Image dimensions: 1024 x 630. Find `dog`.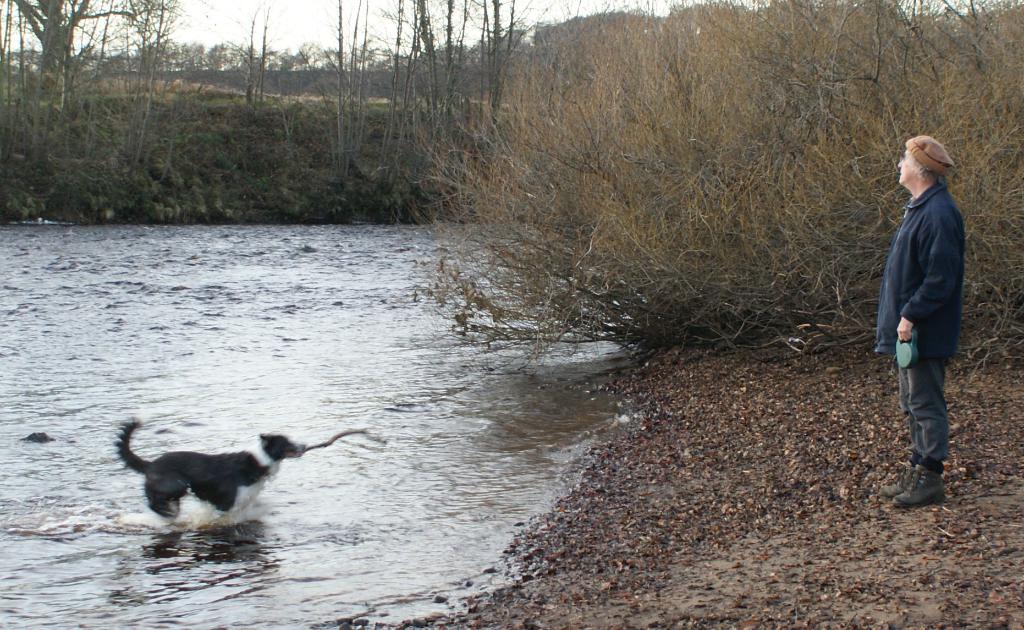
rect(110, 417, 308, 529).
